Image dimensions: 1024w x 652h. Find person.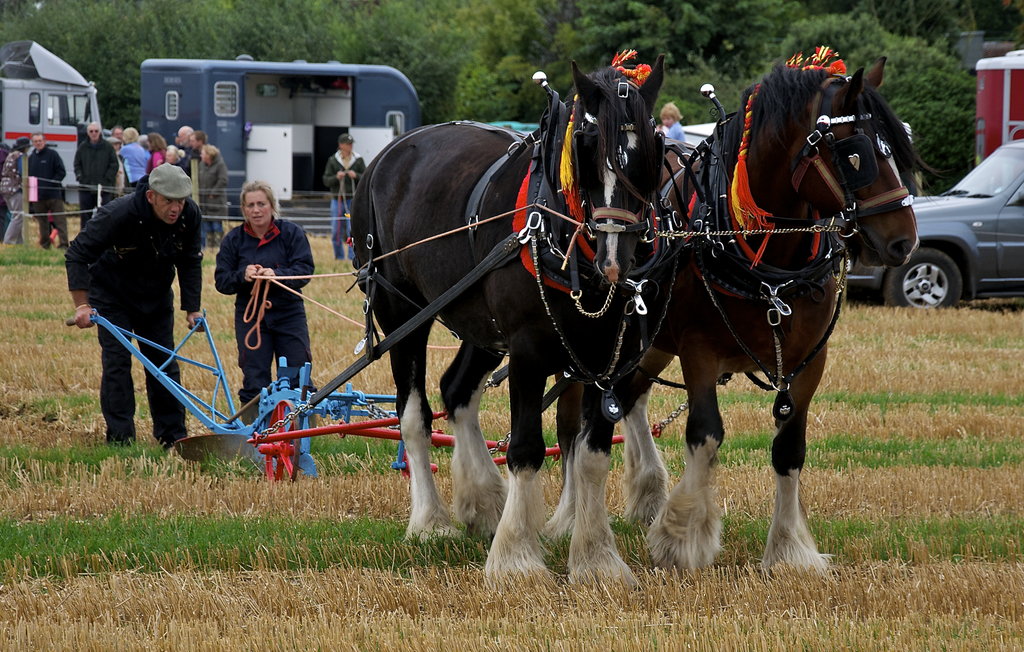
57,158,207,459.
